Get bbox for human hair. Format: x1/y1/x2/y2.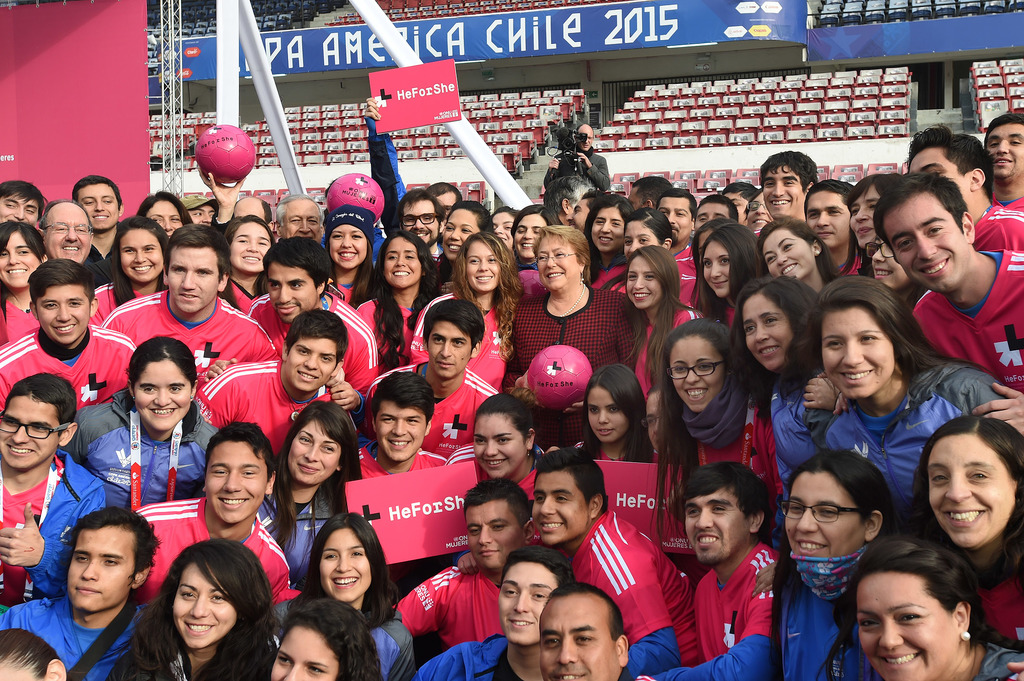
689/217/717/277.
